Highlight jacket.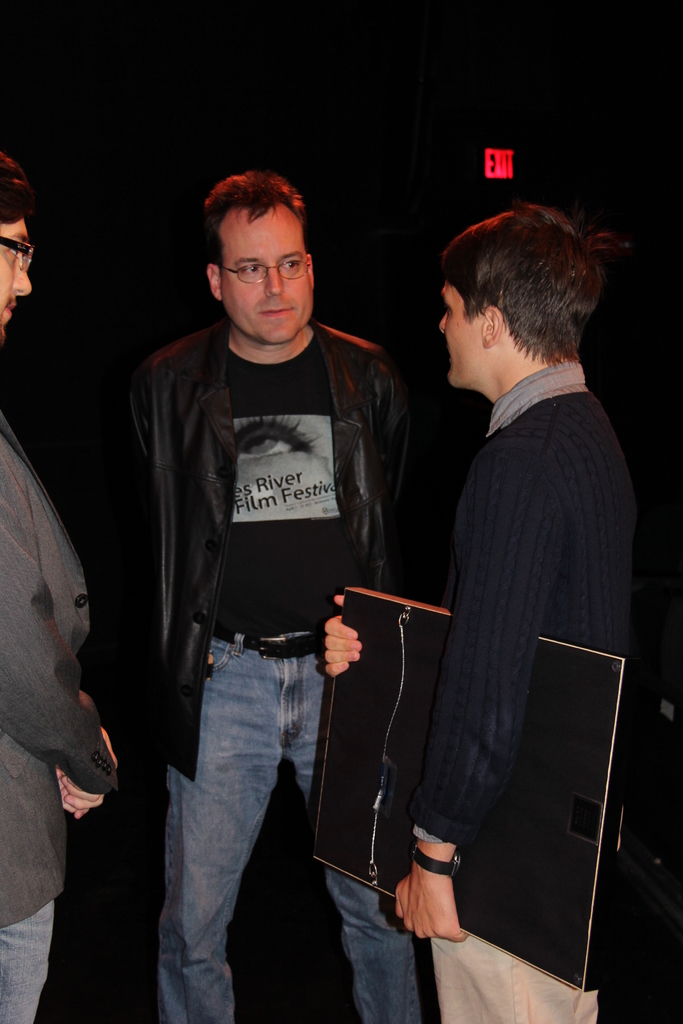
Highlighted region: region(106, 321, 431, 787).
